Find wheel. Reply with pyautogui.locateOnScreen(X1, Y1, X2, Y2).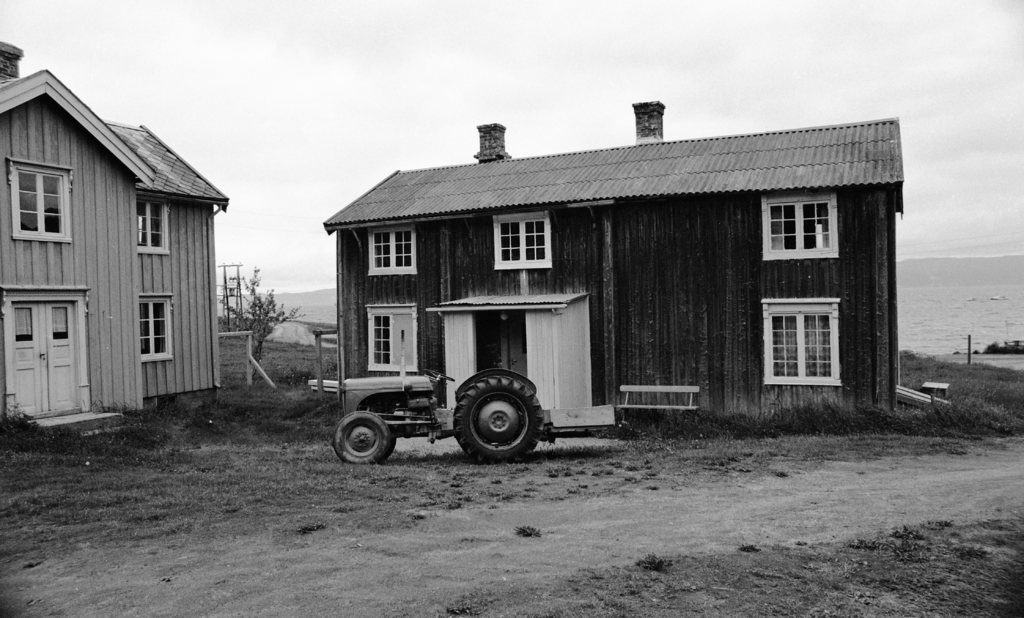
pyautogui.locateOnScreen(333, 410, 389, 464).
